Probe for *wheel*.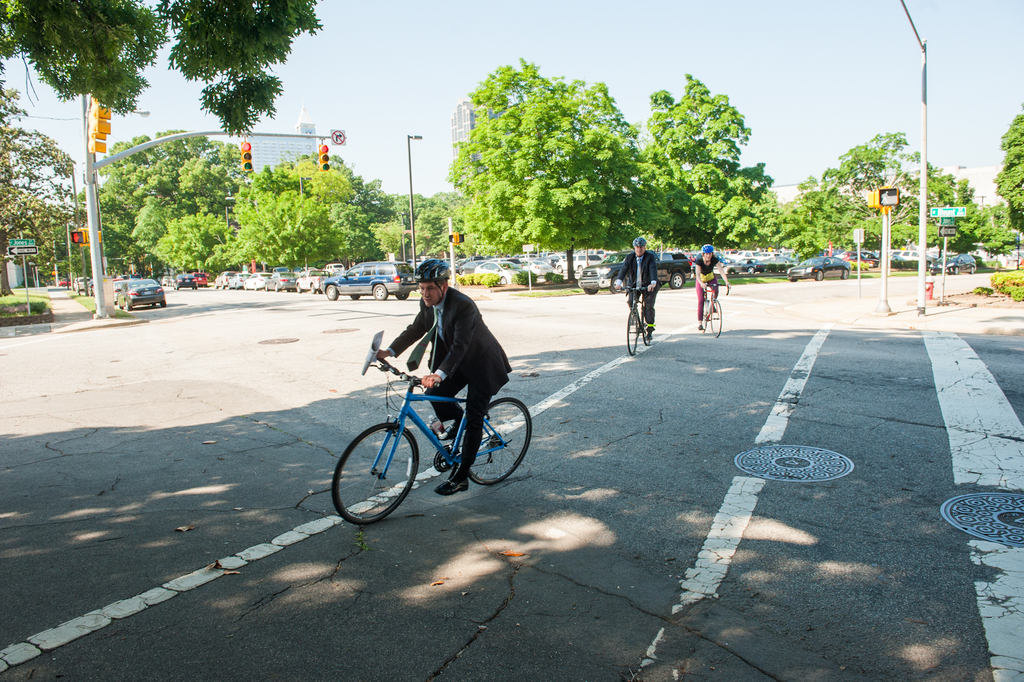
Probe result: (556, 265, 566, 272).
